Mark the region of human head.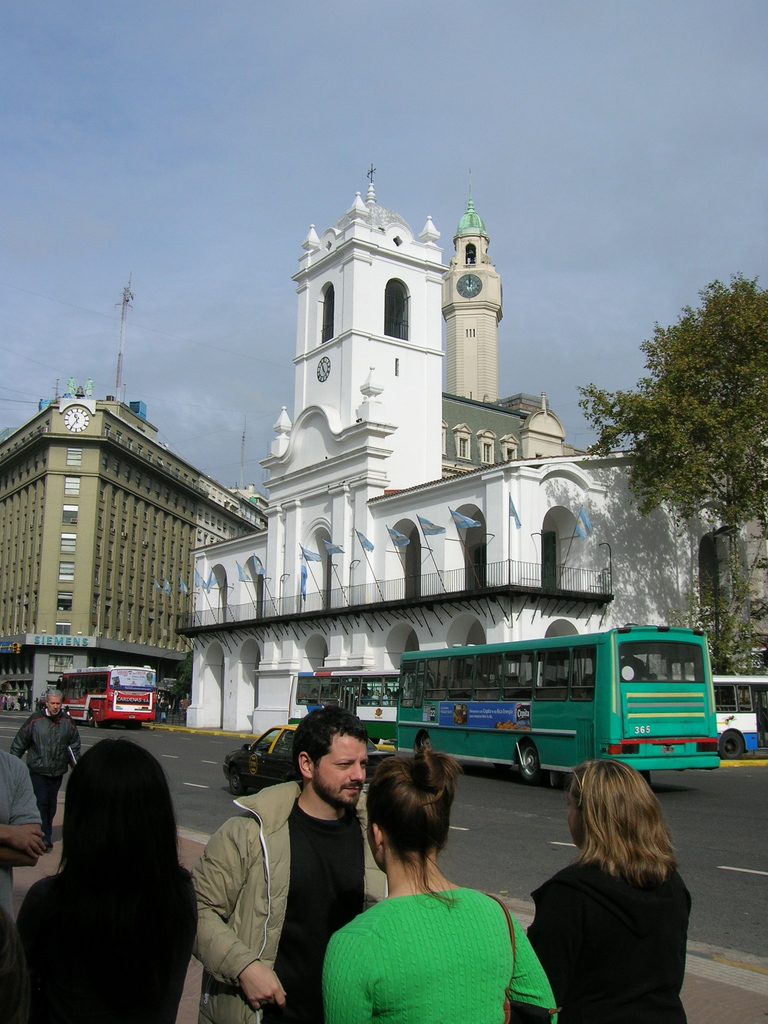
Region: l=366, t=755, r=452, b=872.
